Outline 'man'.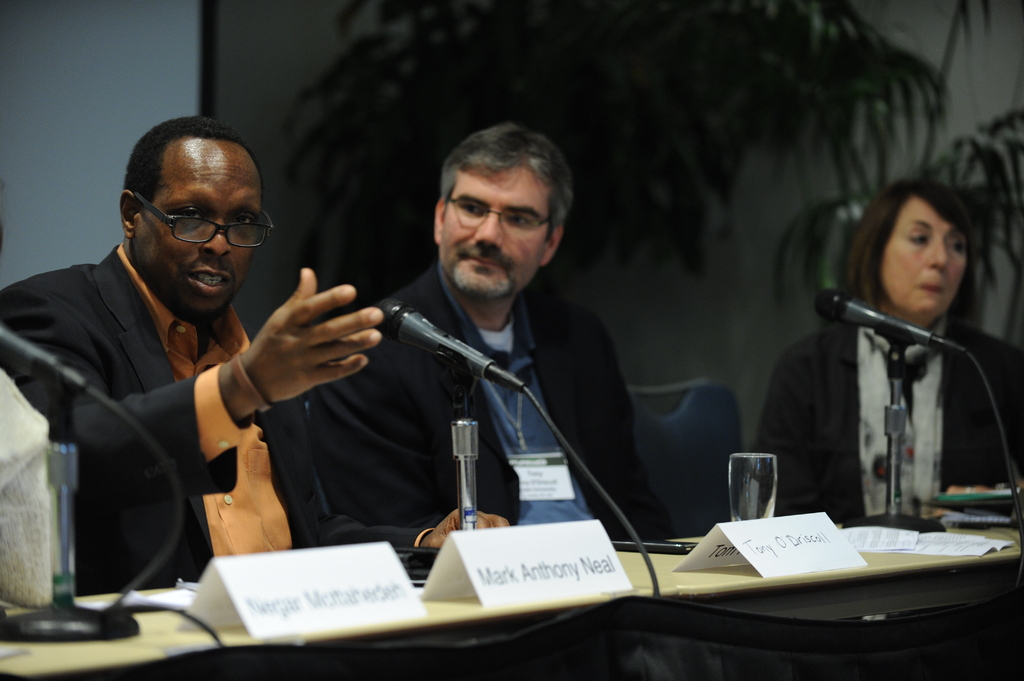
Outline: select_region(13, 120, 345, 600).
